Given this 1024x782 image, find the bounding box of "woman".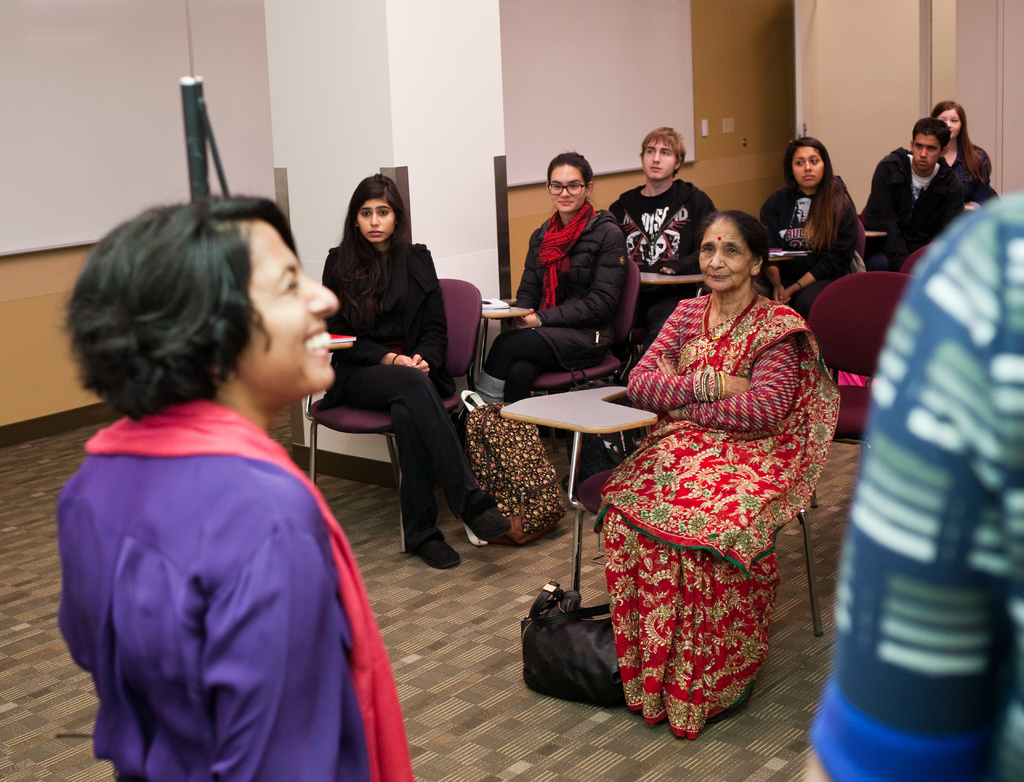
<bbox>927, 98, 1003, 216</bbox>.
